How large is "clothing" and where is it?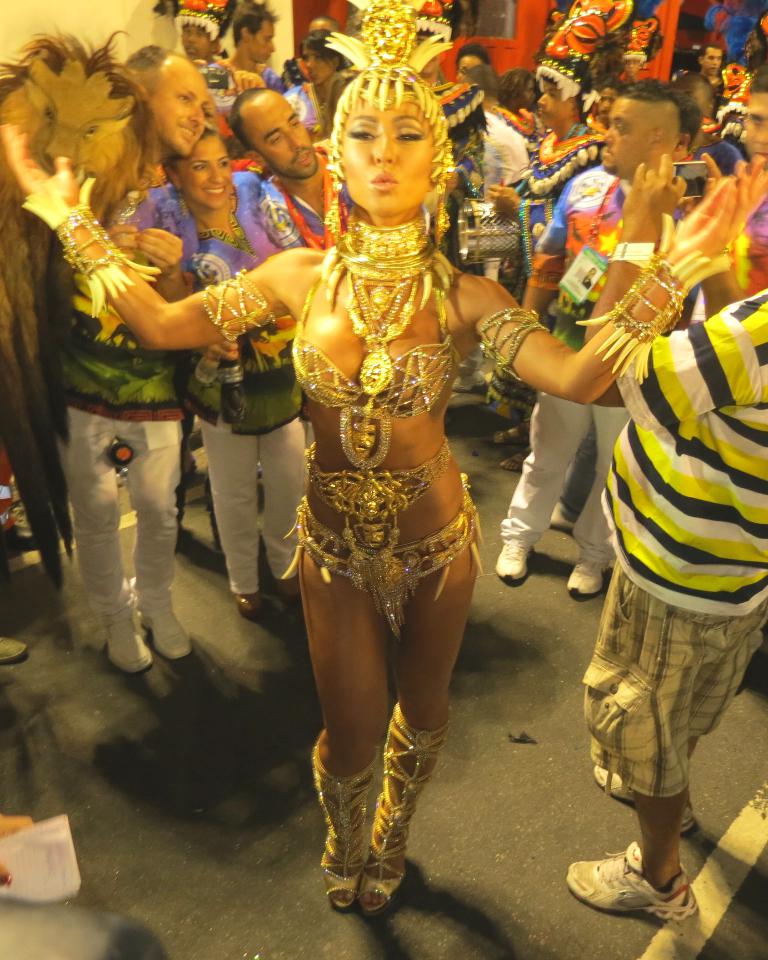
Bounding box: box=[176, 165, 322, 588].
